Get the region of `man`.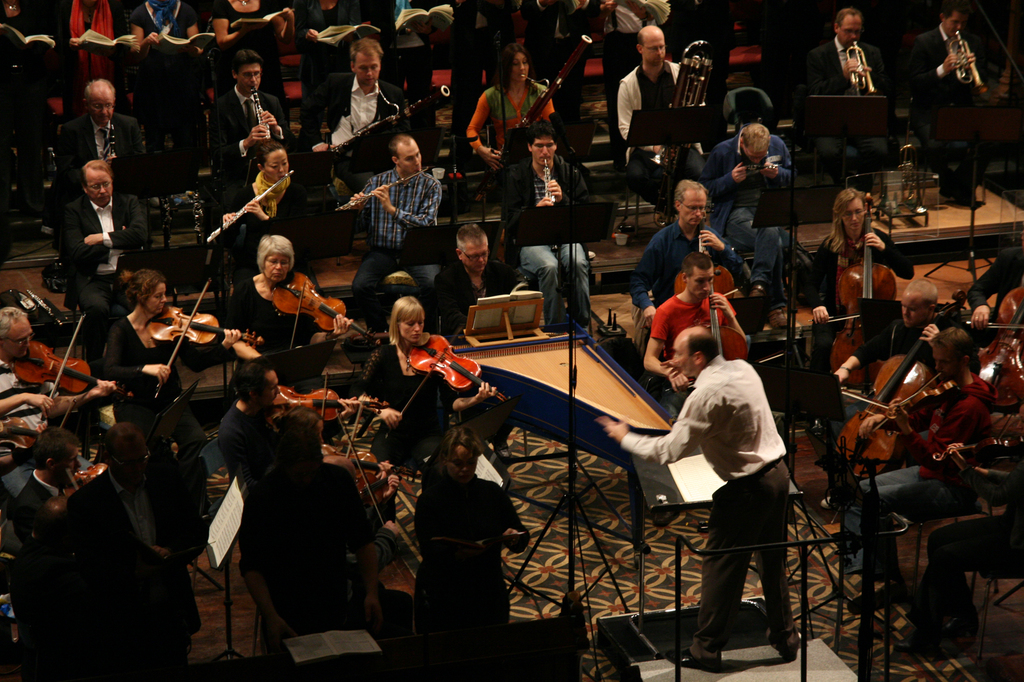
614:22:716:214.
